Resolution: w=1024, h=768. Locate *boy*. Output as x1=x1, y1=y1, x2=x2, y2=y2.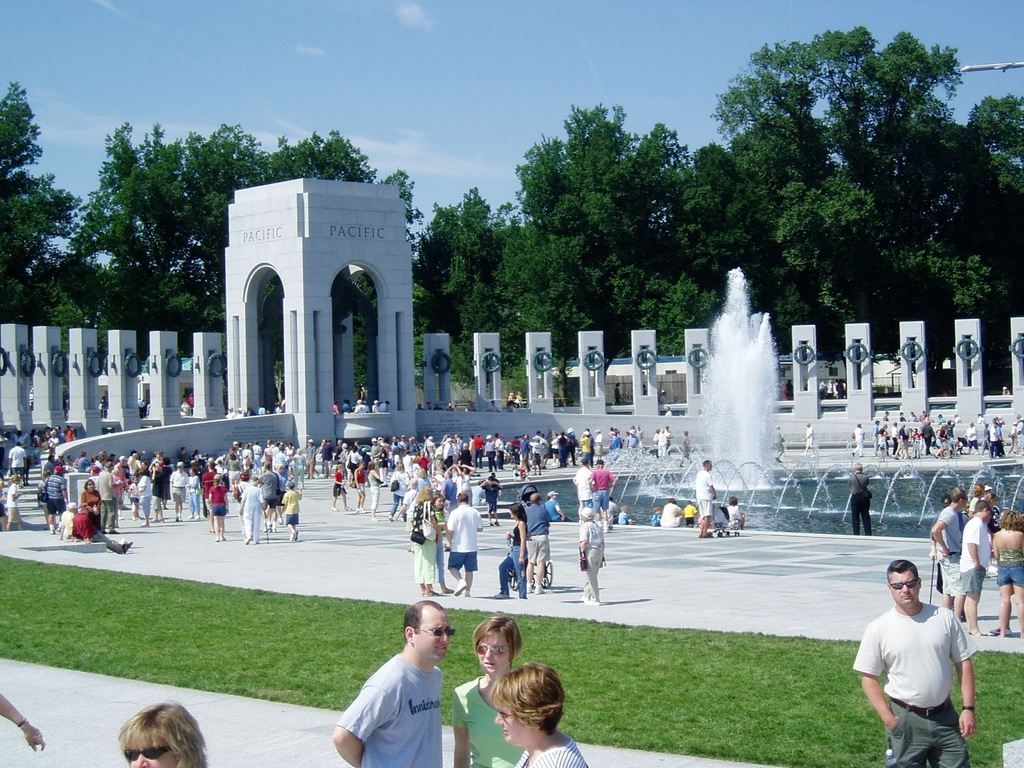
x1=279, y1=479, x2=306, y2=540.
